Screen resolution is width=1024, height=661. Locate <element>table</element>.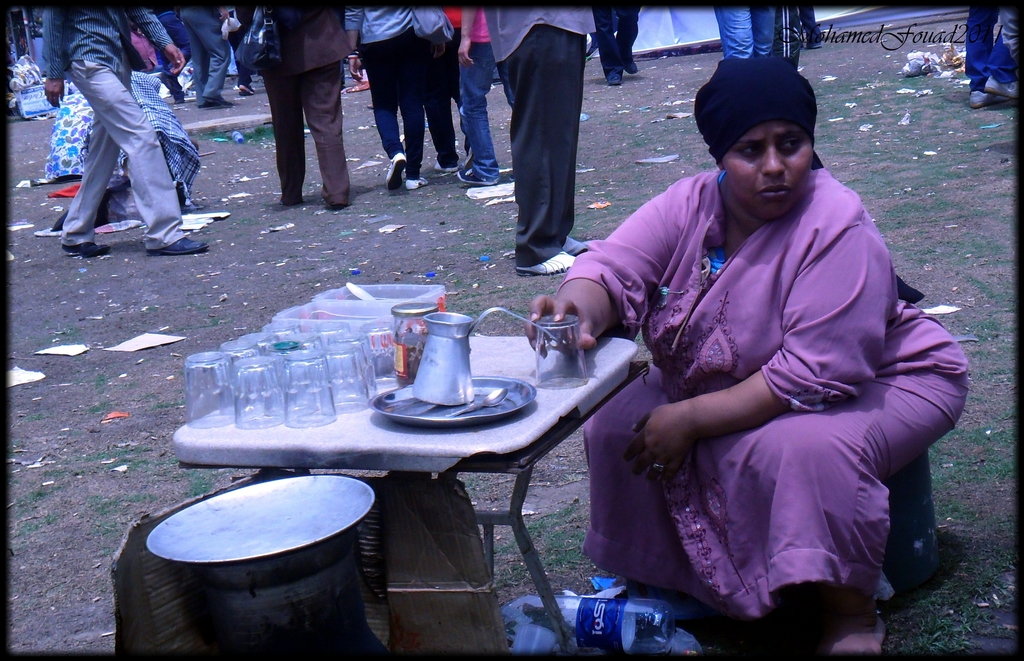
rect(141, 349, 677, 612).
